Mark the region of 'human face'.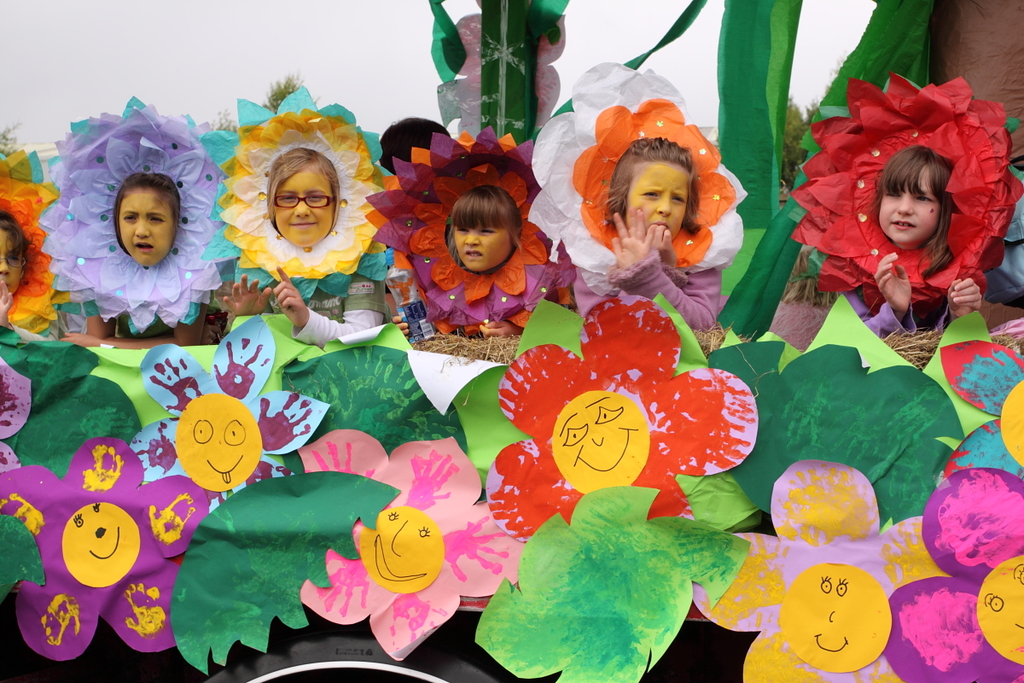
Region: 276:165:332:246.
